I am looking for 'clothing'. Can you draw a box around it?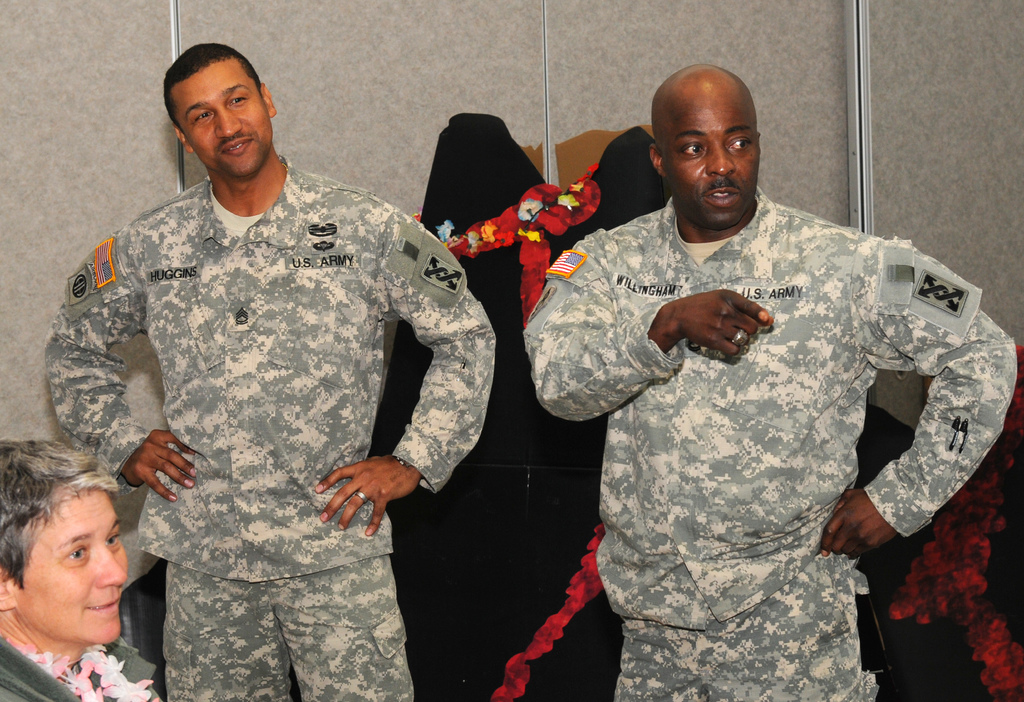
Sure, the bounding box is bbox=[38, 154, 497, 701].
